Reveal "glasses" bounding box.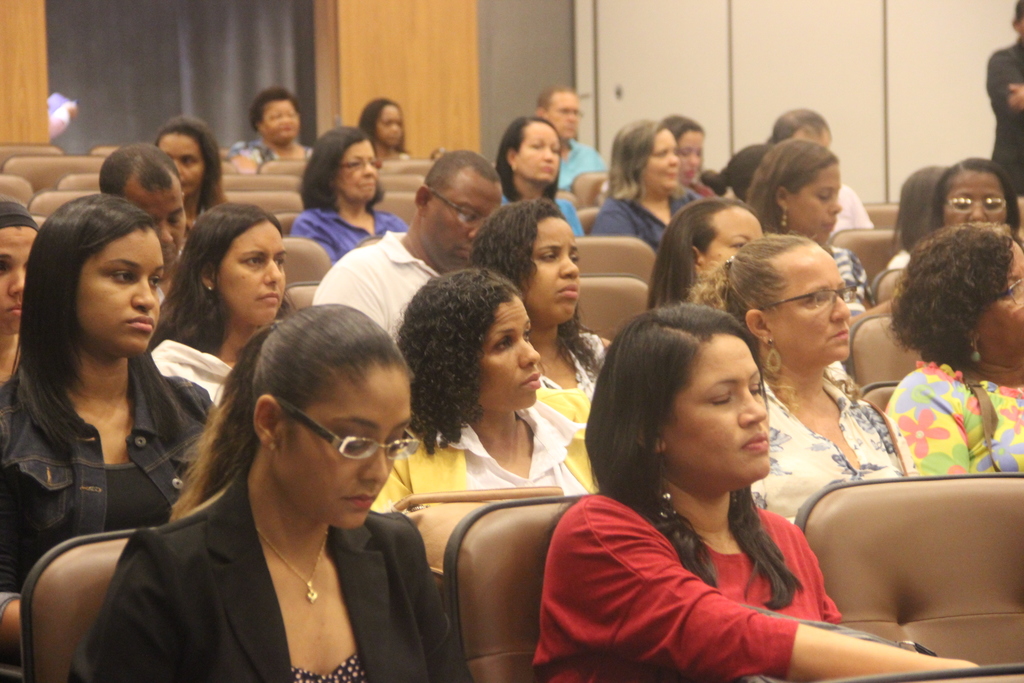
Revealed: crop(1000, 278, 1023, 304).
